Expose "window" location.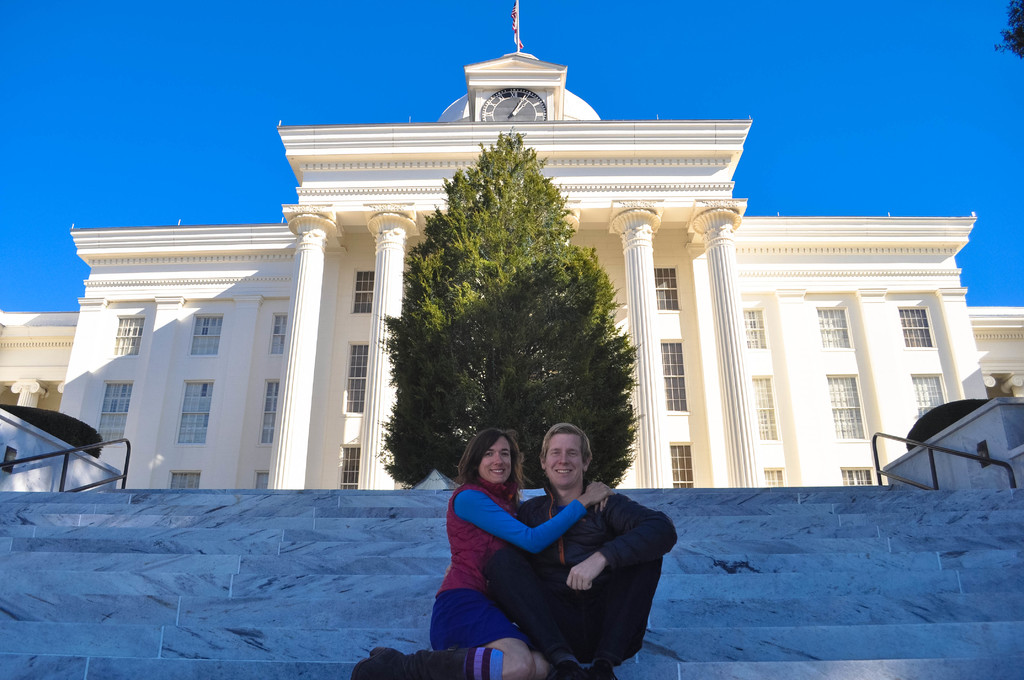
Exposed at {"left": 260, "top": 376, "right": 279, "bottom": 444}.
